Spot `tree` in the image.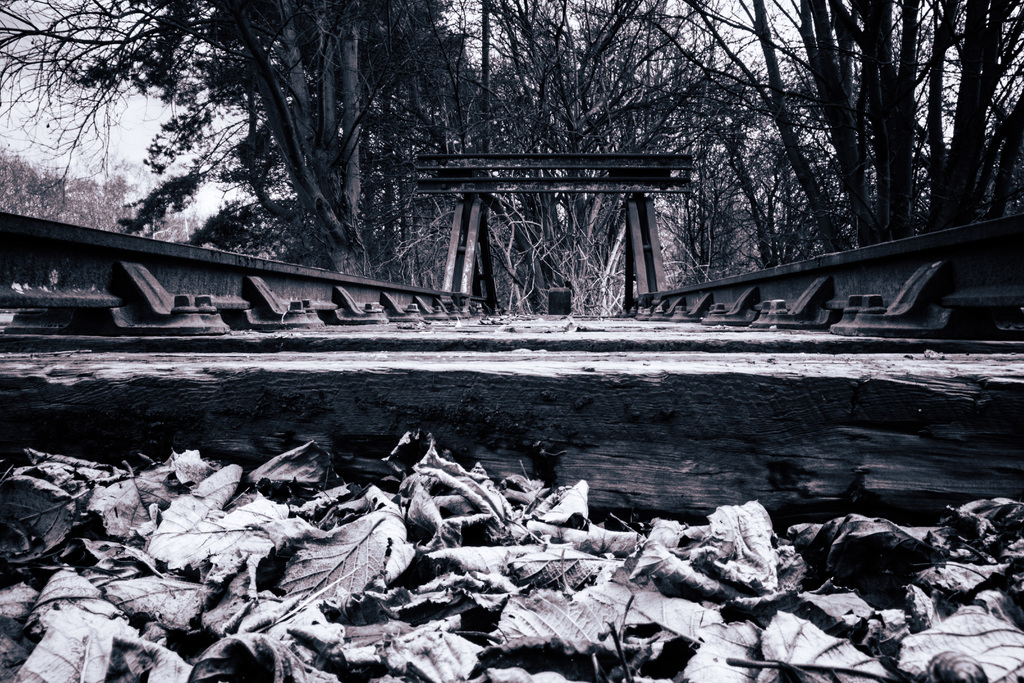
`tree` found at (x1=376, y1=1, x2=564, y2=320).
